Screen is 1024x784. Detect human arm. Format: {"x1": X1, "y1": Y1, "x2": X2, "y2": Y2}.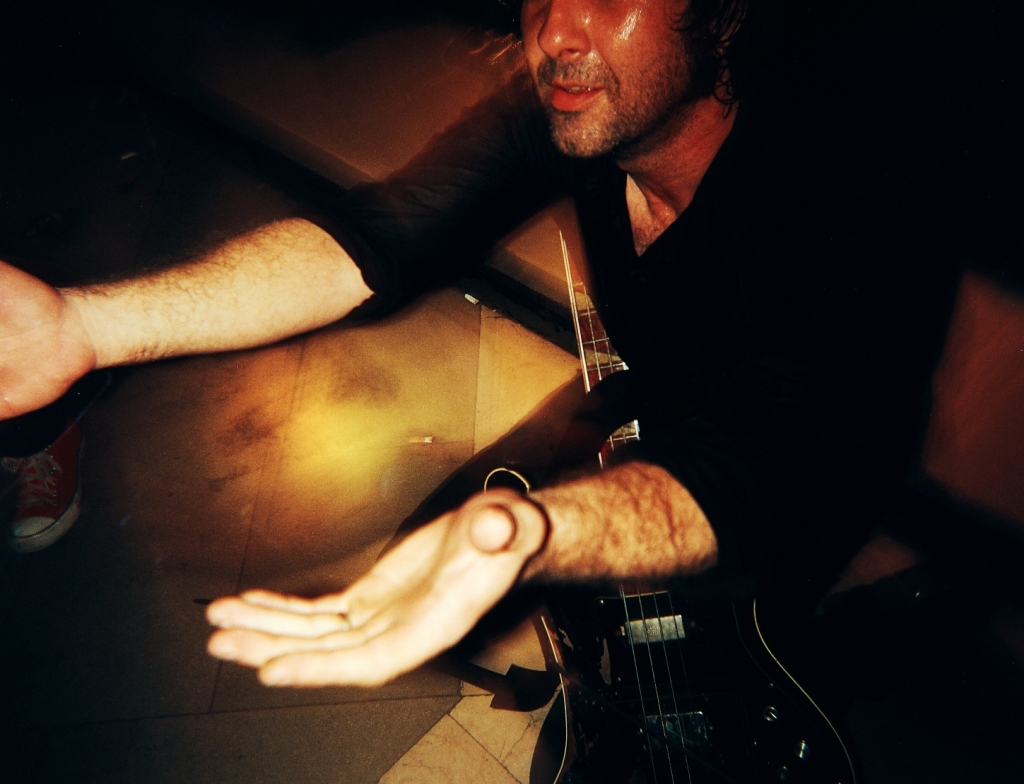
{"x1": 0, "y1": 60, "x2": 586, "y2": 421}.
